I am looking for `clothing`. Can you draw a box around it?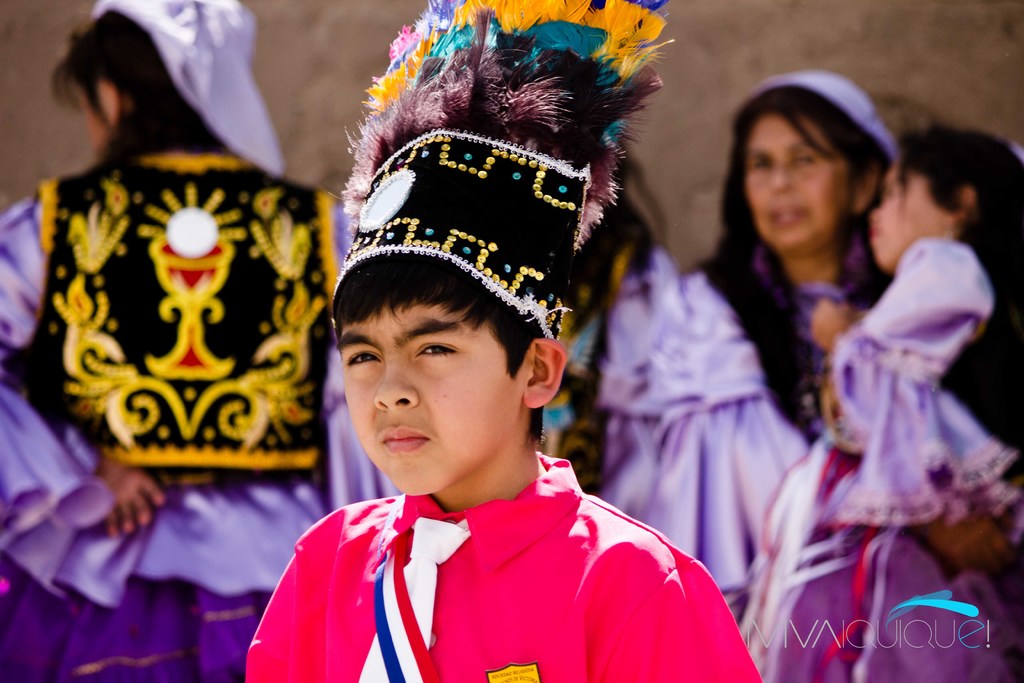
Sure, the bounding box is [0,158,391,682].
